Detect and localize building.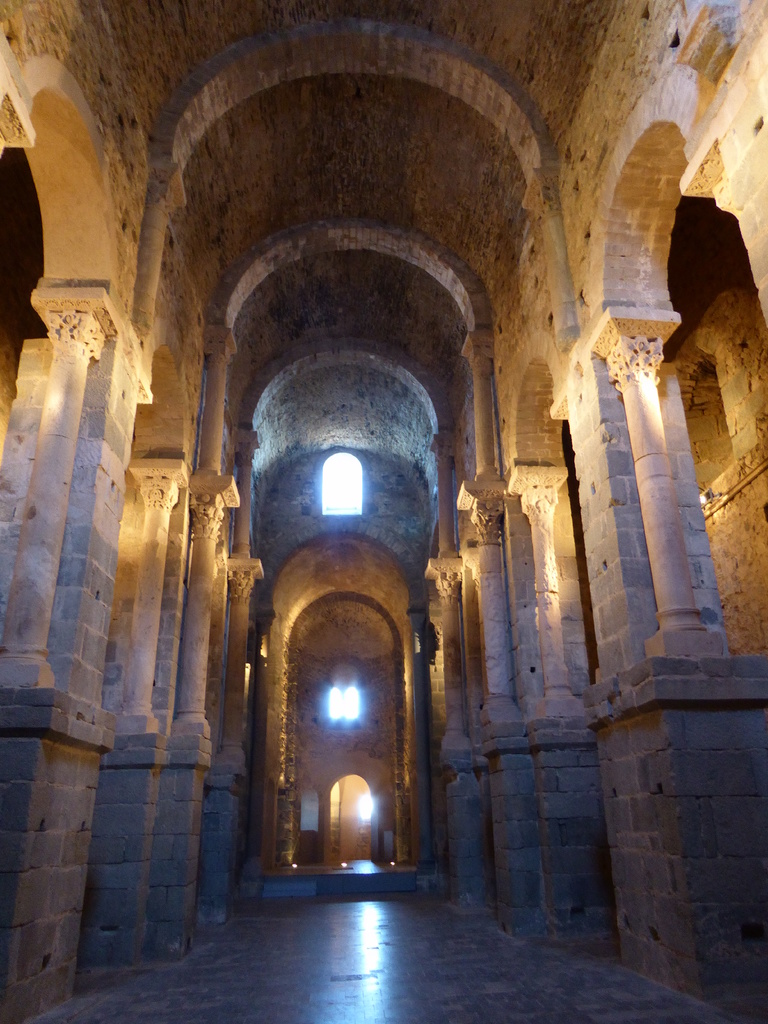
Localized at bbox=(0, 0, 767, 1023).
